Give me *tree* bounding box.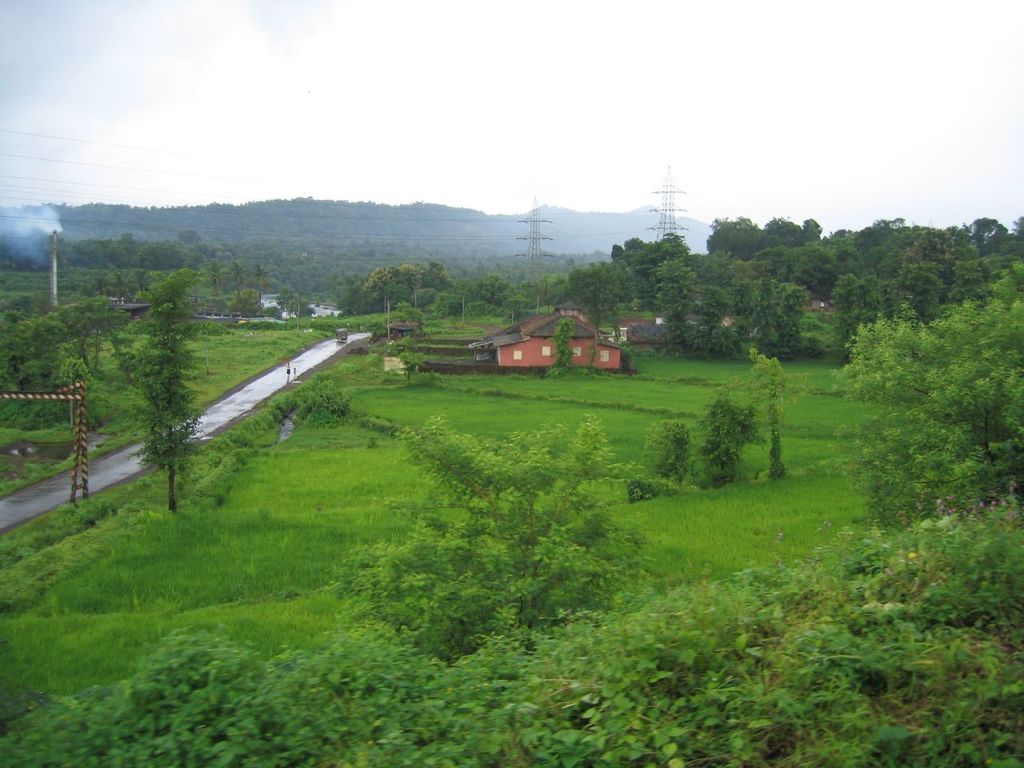
41, 290, 141, 378.
